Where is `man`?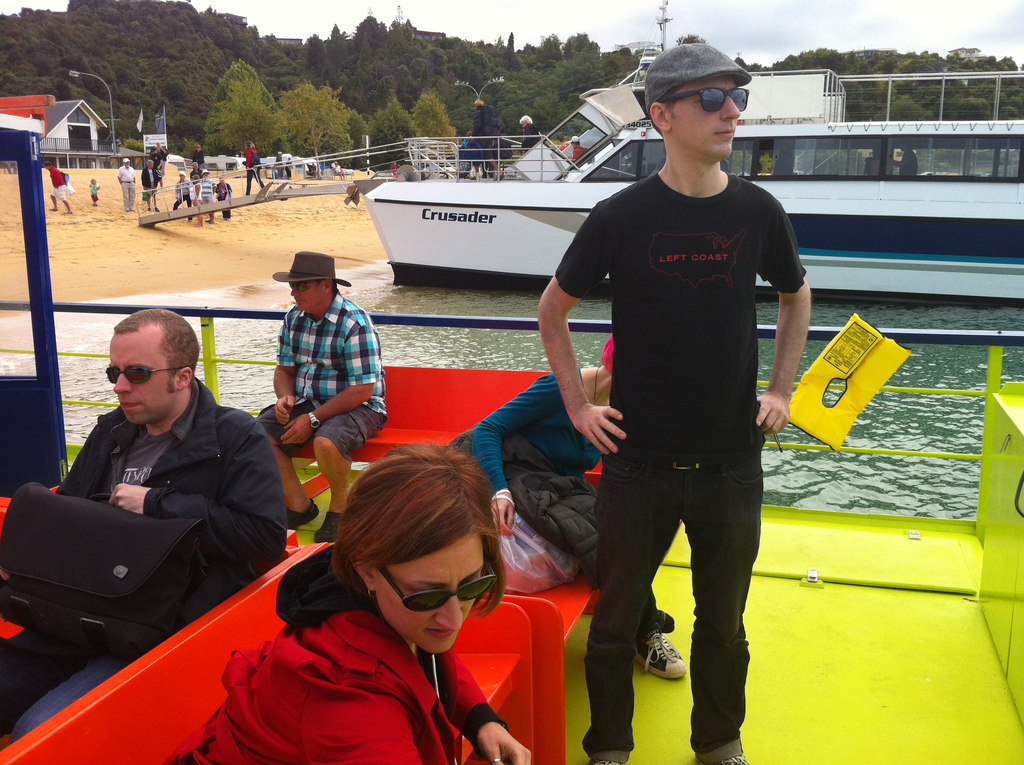
Rect(470, 104, 506, 177).
